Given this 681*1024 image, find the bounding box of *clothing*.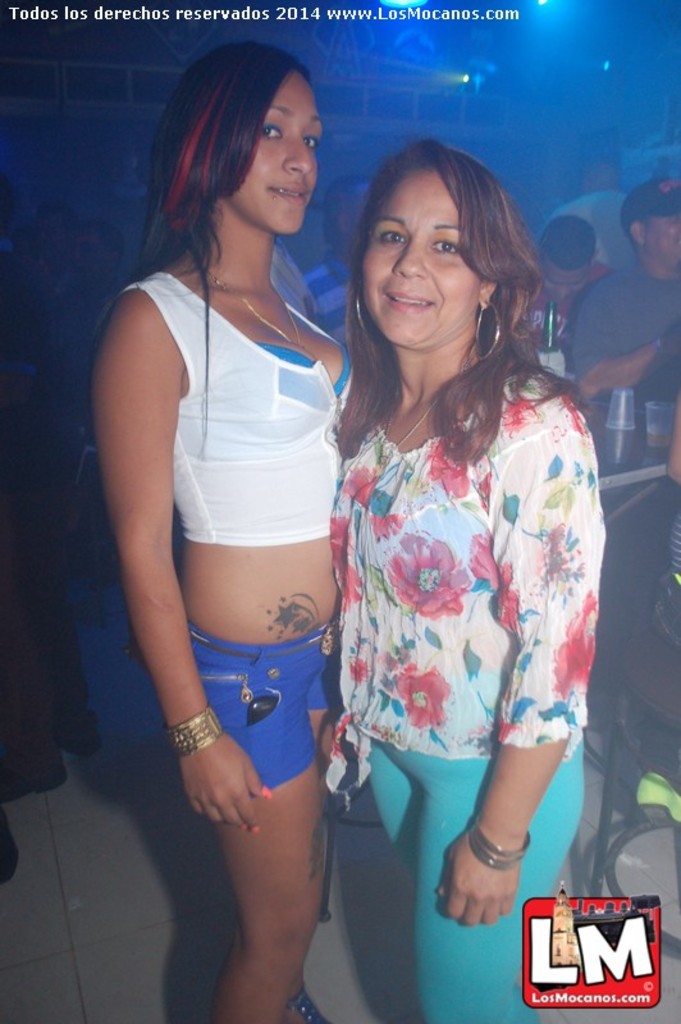
535, 183, 644, 274.
